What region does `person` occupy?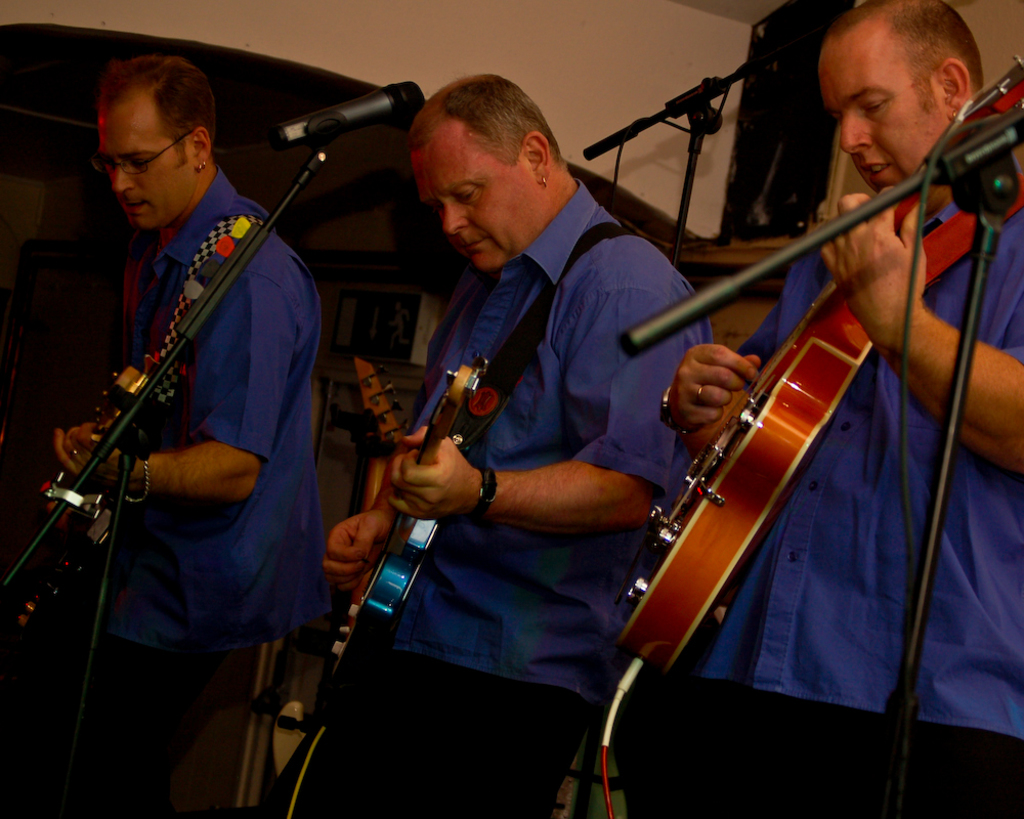
bbox=[665, 0, 1023, 812].
